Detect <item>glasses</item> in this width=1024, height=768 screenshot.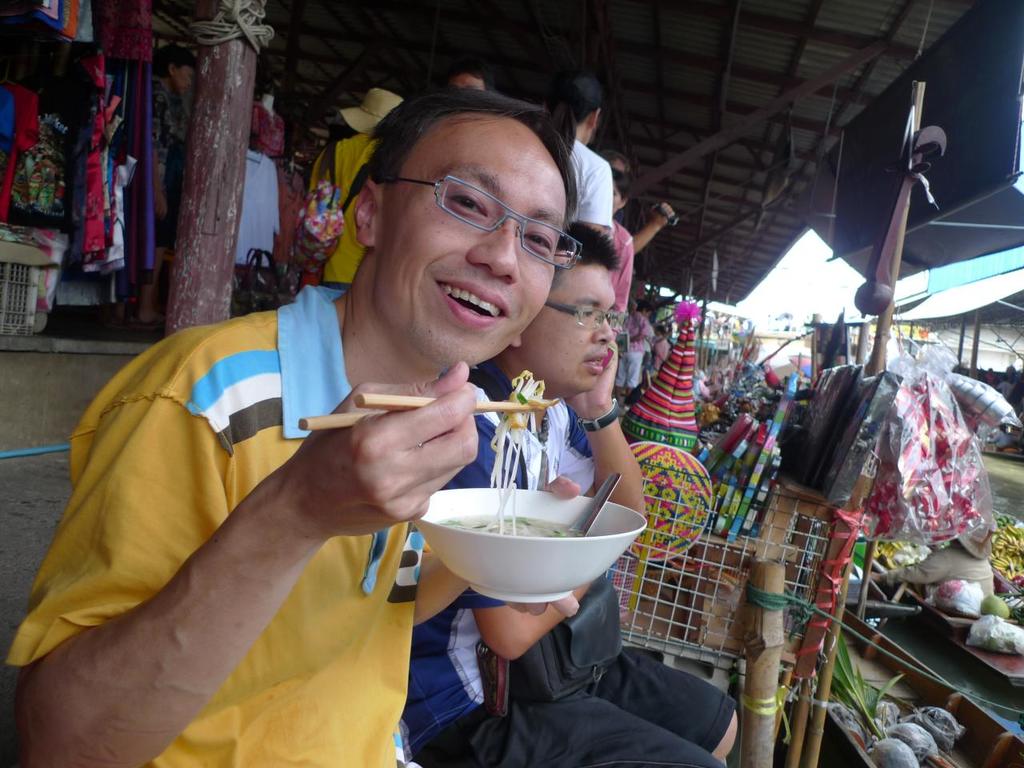
Detection: Rect(542, 298, 621, 333).
